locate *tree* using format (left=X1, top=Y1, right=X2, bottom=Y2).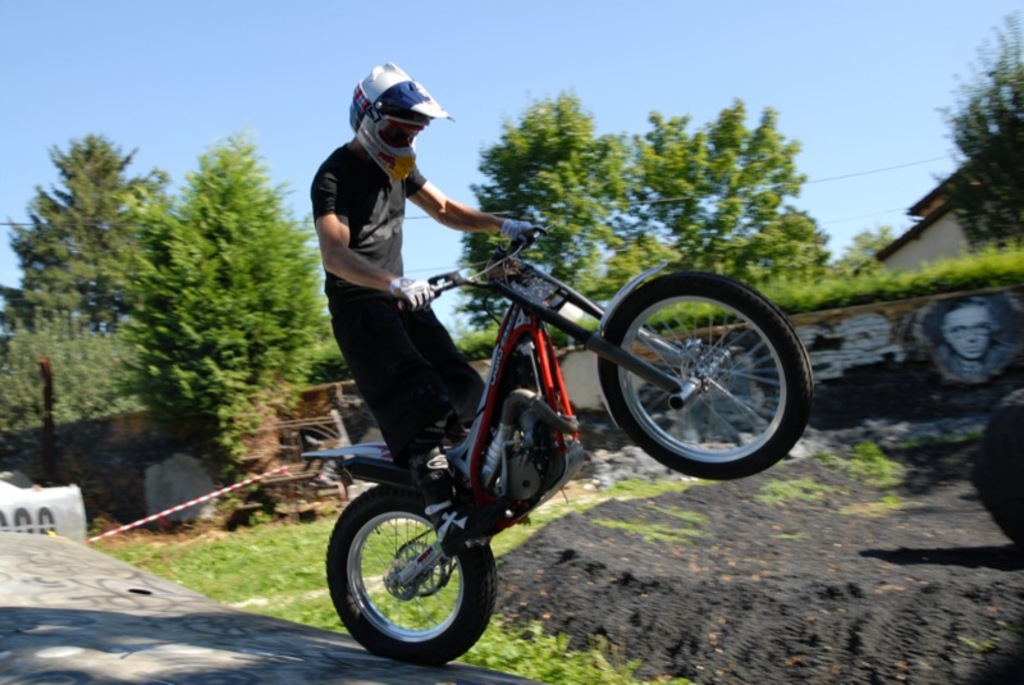
(left=152, top=127, right=320, bottom=490).
